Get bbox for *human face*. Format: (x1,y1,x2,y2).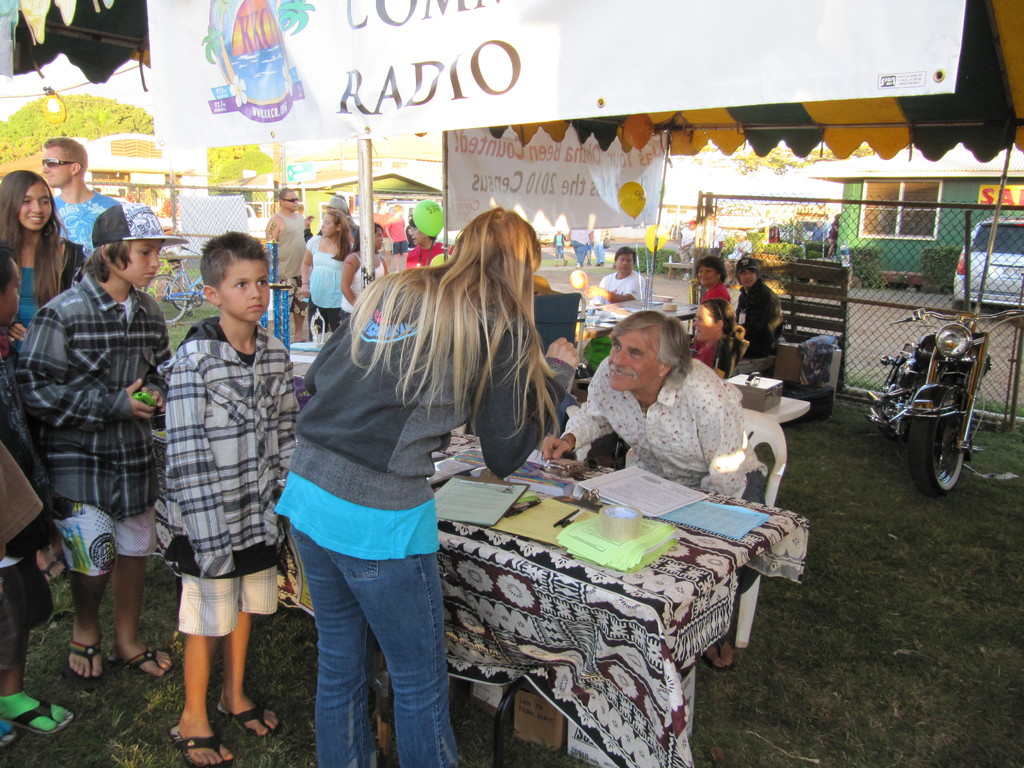
(616,254,633,273).
